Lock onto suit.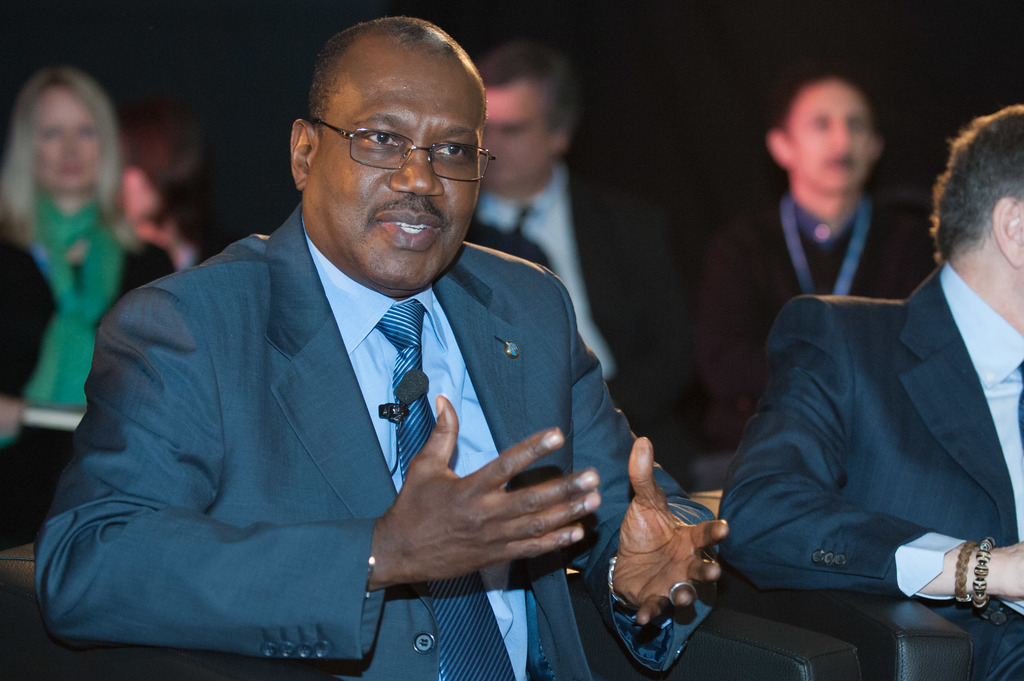
Locked: pyautogui.locateOnScreen(460, 158, 708, 456).
